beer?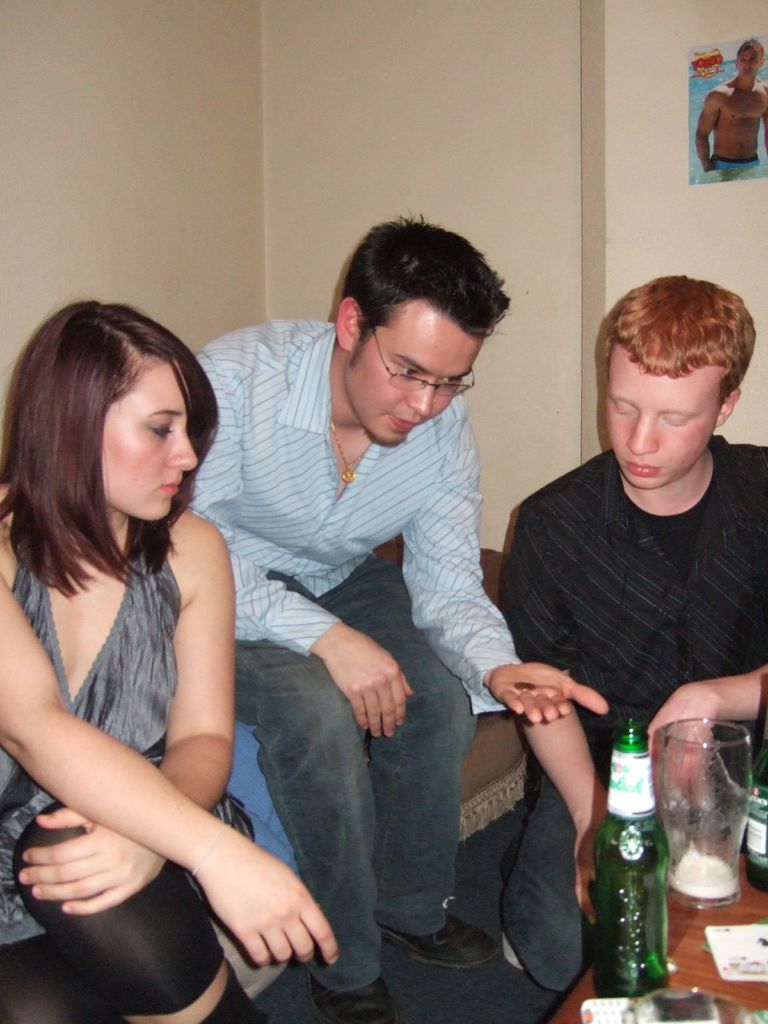
593/725/666/991
